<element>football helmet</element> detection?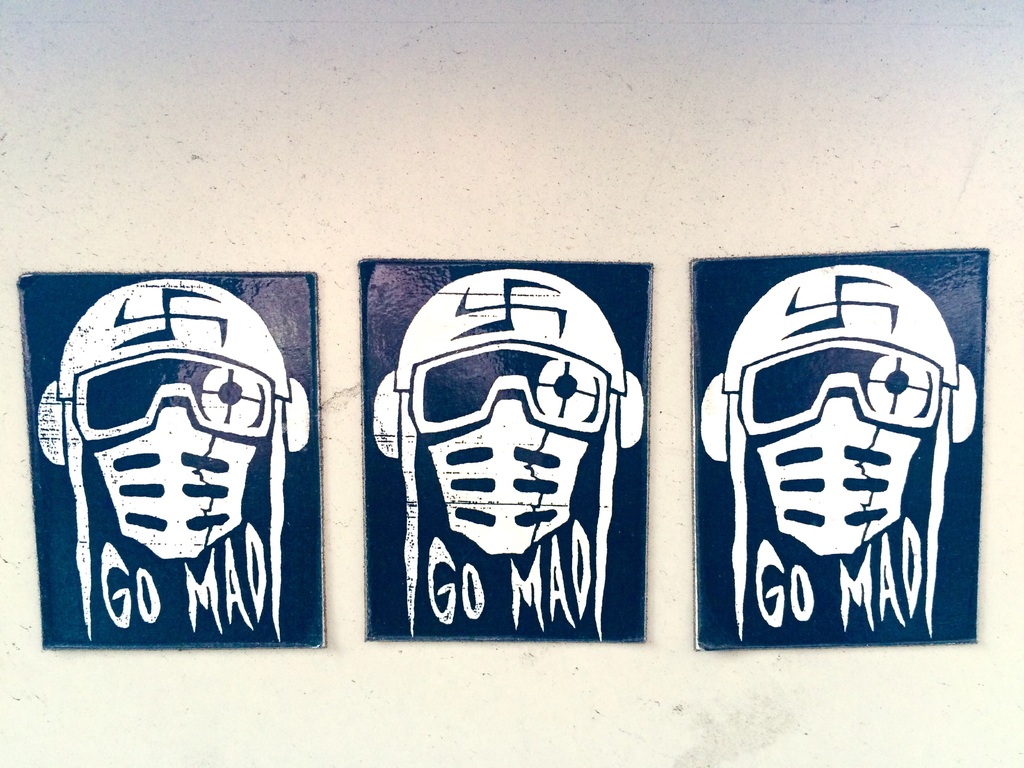
<region>380, 299, 627, 547</region>
